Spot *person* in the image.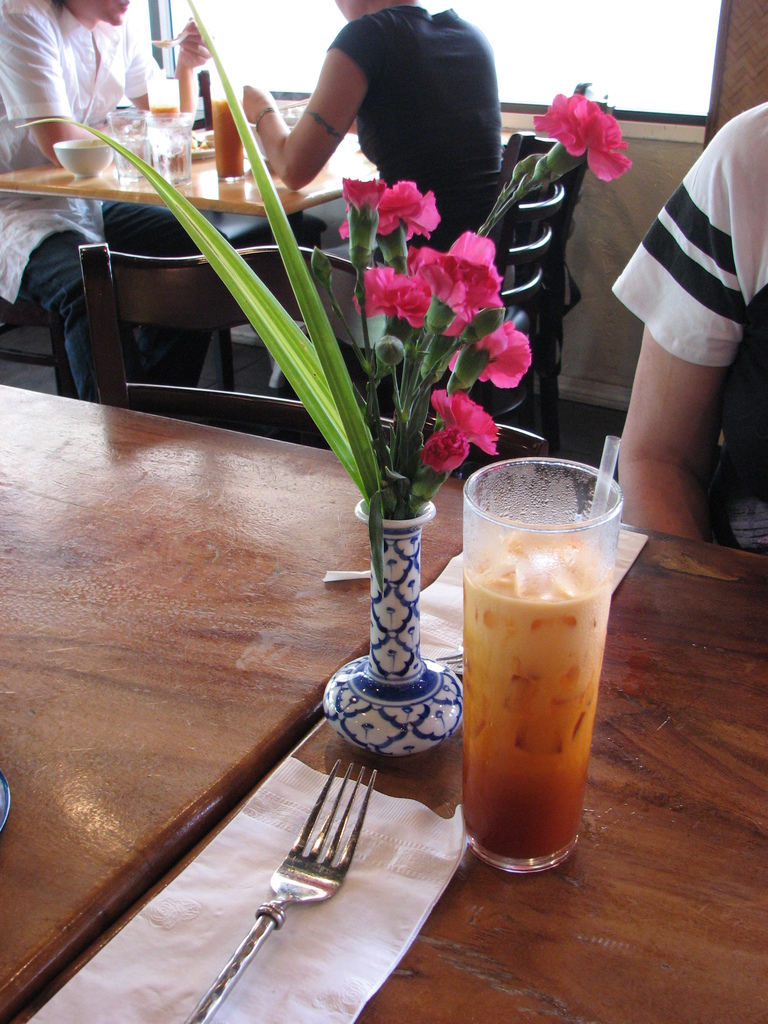
*person* found at 611, 94, 767, 552.
